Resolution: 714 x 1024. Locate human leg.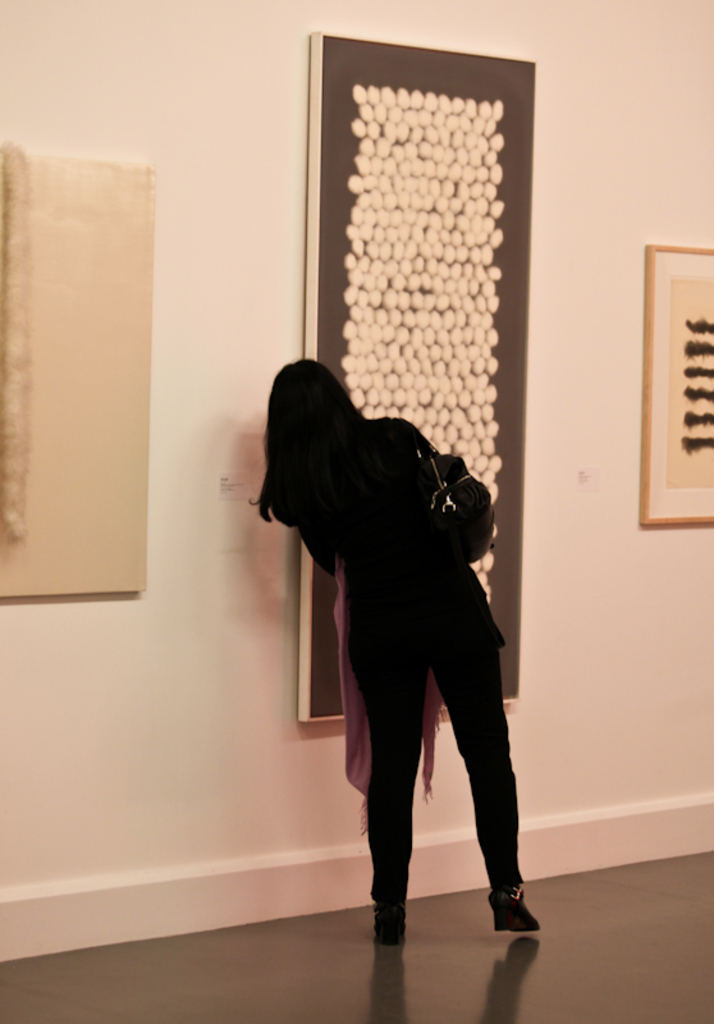
region(360, 612, 412, 951).
